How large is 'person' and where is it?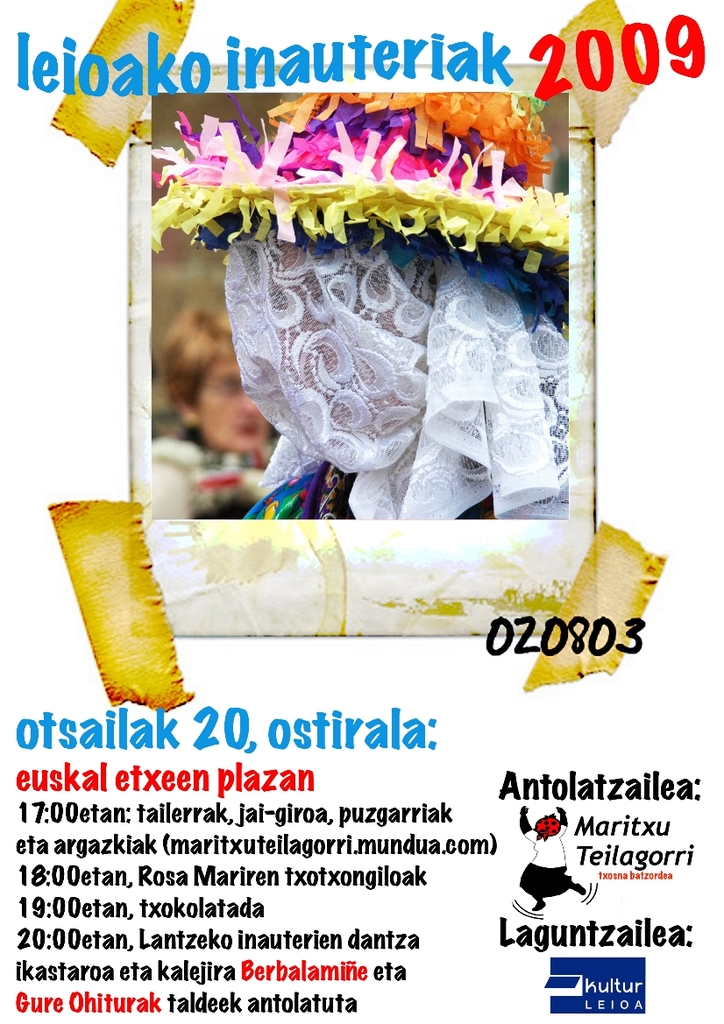
Bounding box: x1=145 y1=92 x2=571 y2=523.
